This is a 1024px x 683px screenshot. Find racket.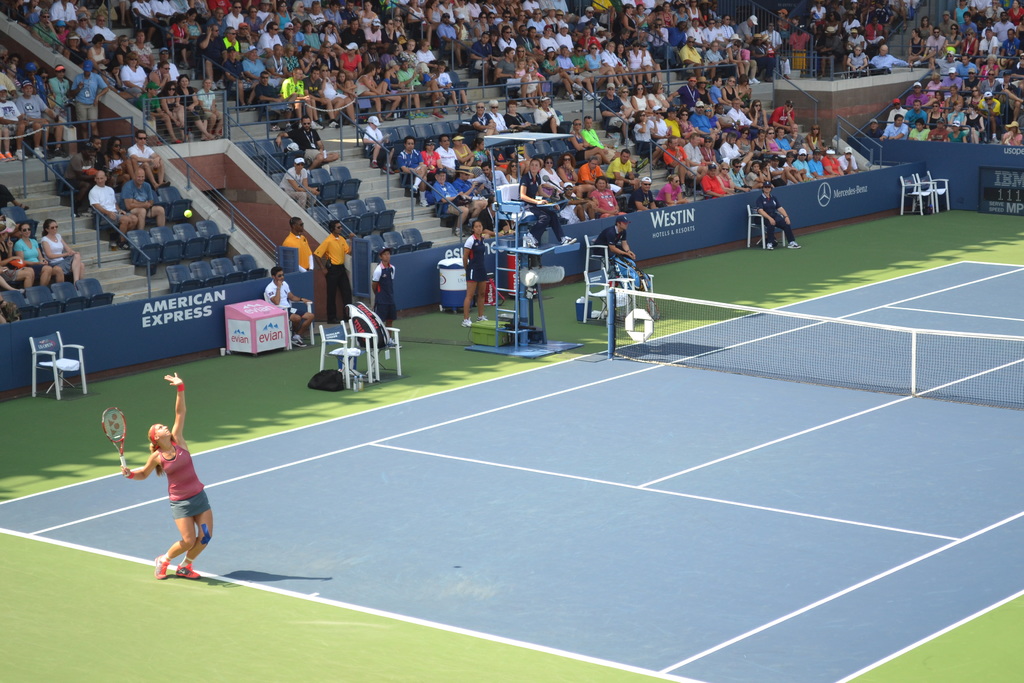
Bounding box: crop(104, 407, 128, 475).
